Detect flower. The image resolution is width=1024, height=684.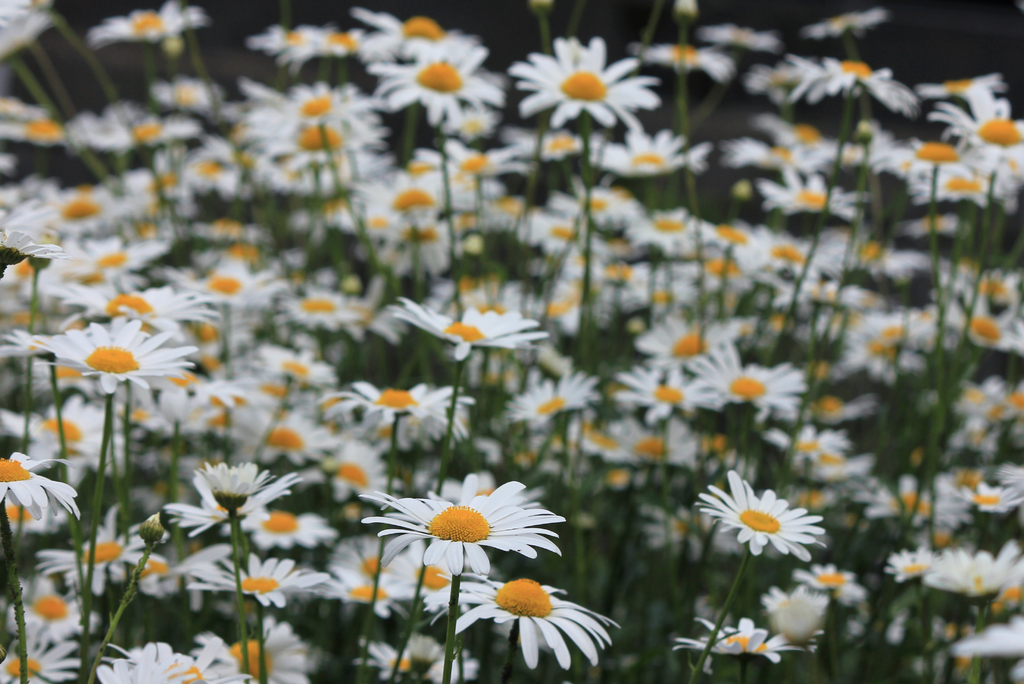
694/474/812/568.
